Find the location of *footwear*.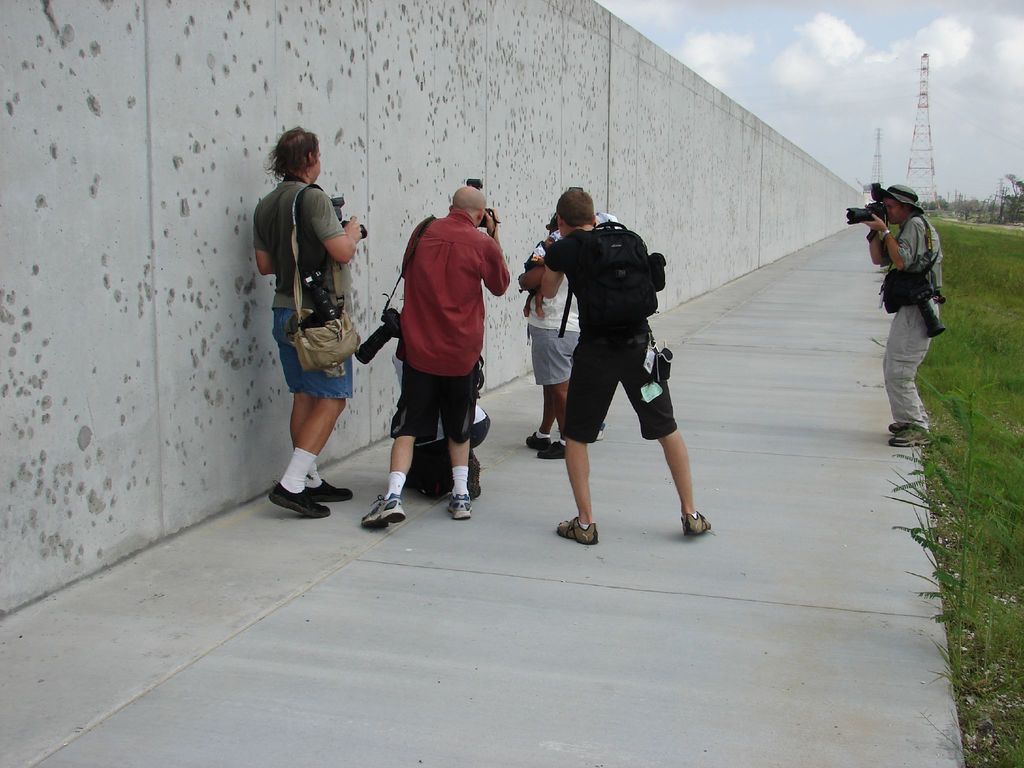
Location: {"x1": 444, "y1": 495, "x2": 474, "y2": 520}.
